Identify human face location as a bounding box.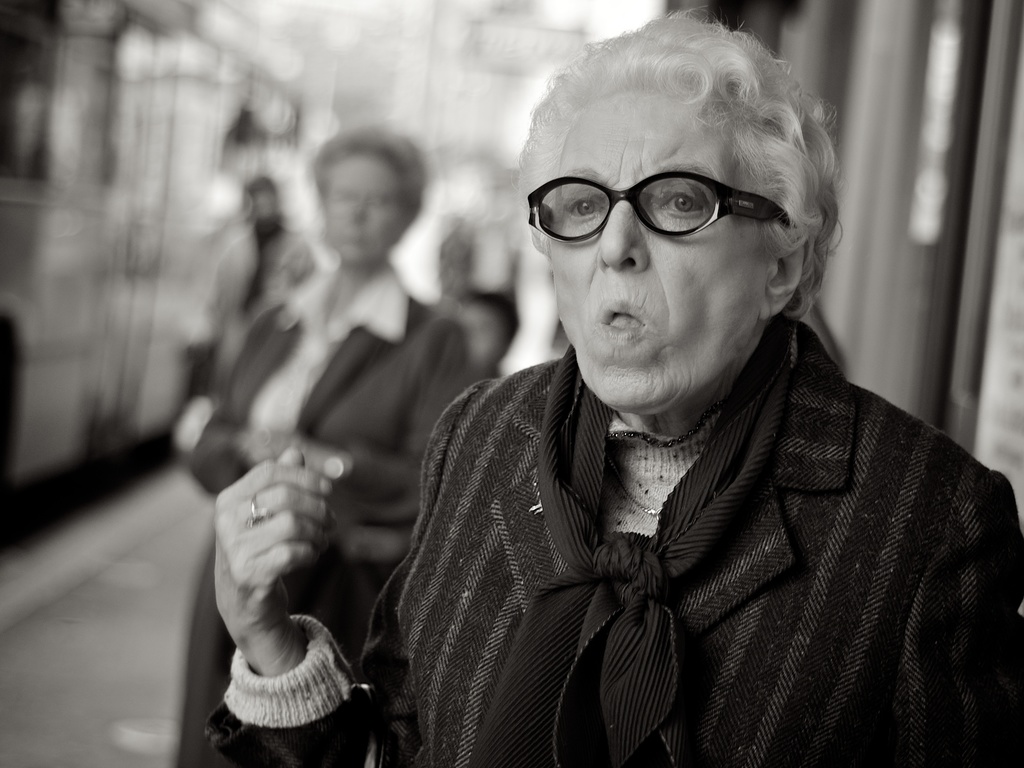
(555,92,762,408).
